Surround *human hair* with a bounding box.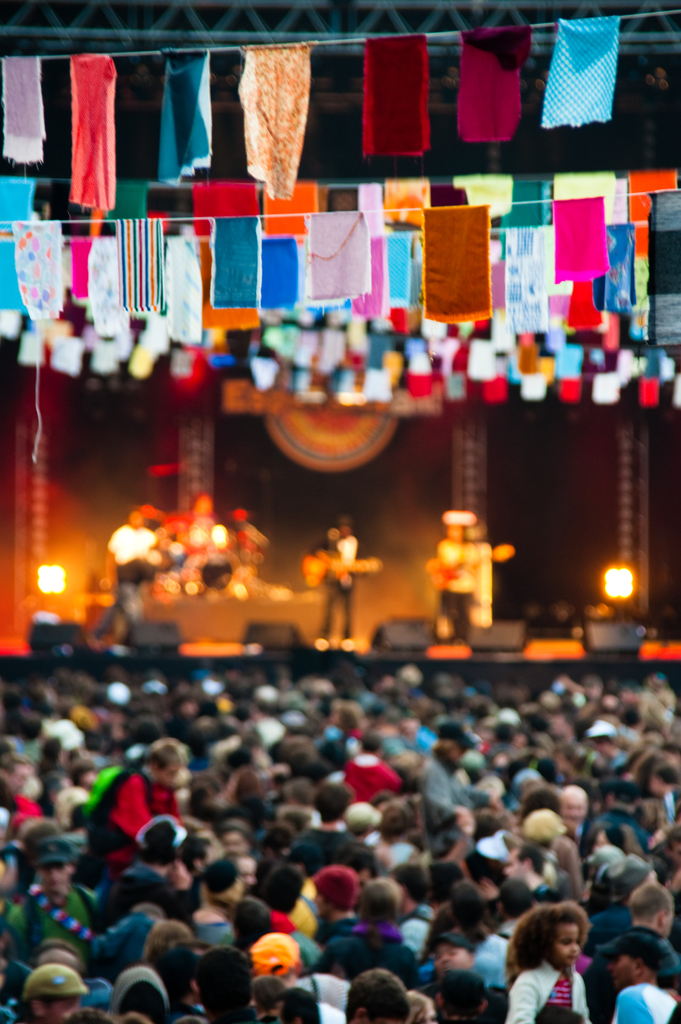
bbox=(259, 863, 303, 917).
